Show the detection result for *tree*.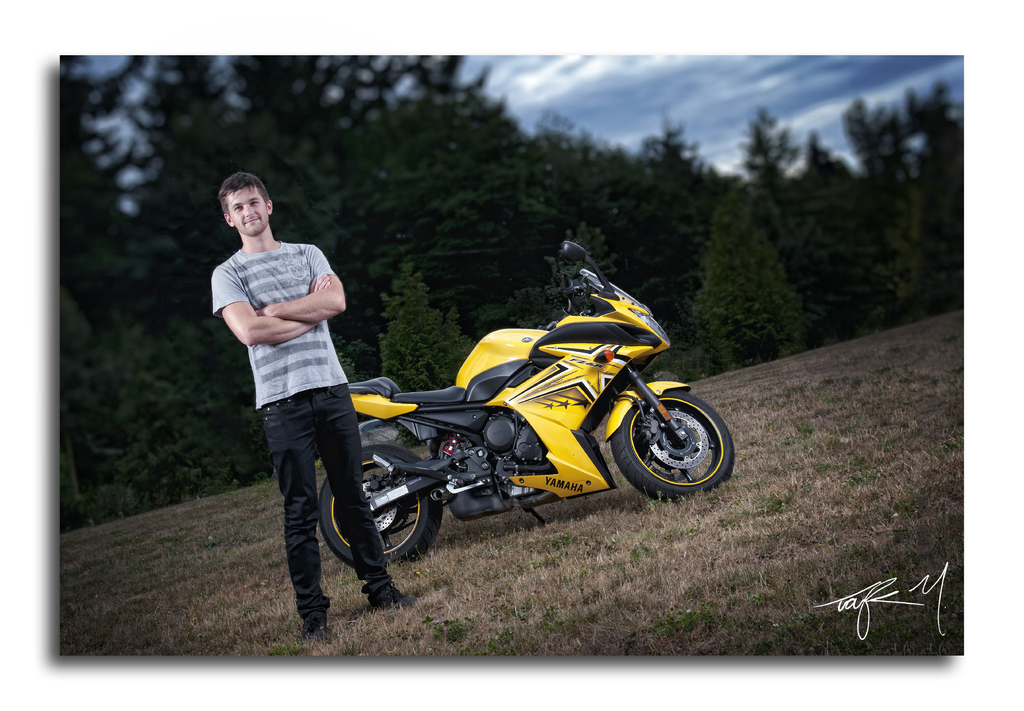
x1=504 y1=228 x2=614 y2=327.
